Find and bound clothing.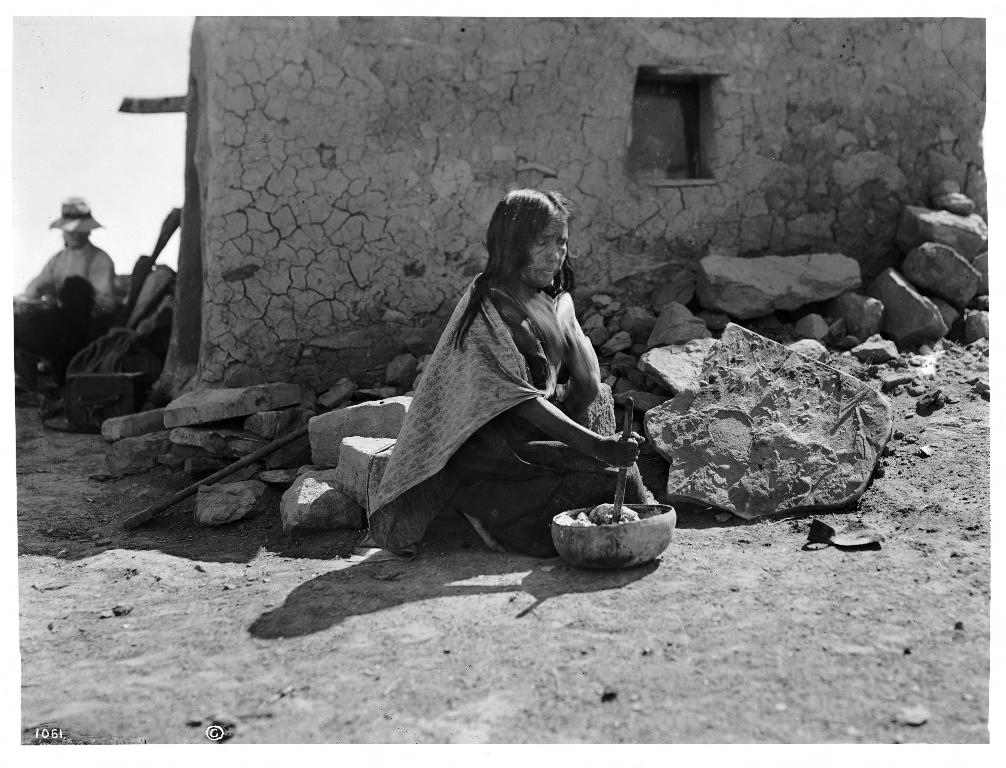
Bound: x1=367 y1=275 x2=644 y2=561.
